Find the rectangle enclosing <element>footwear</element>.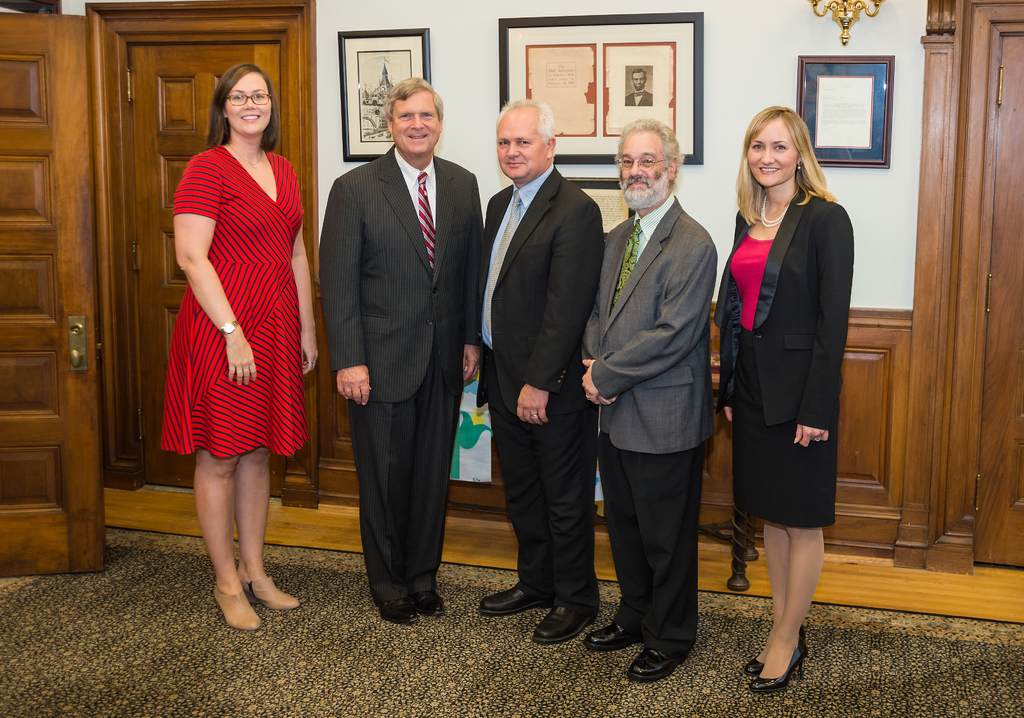
x1=481 y1=587 x2=528 y2=615.
